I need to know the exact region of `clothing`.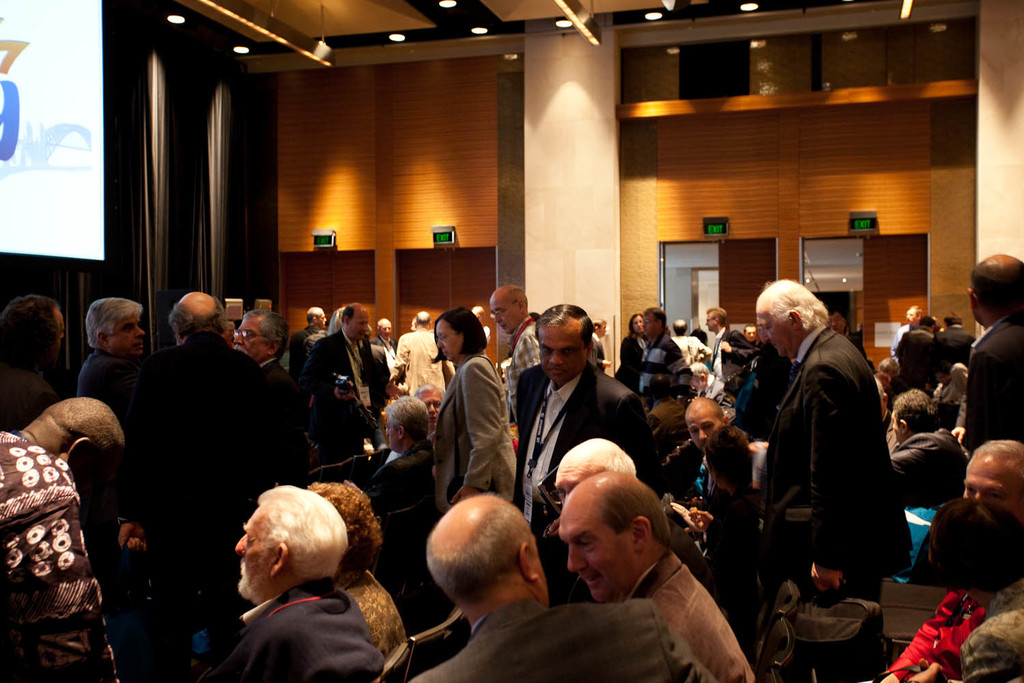
Region: box(507, 353, 666, 536).
